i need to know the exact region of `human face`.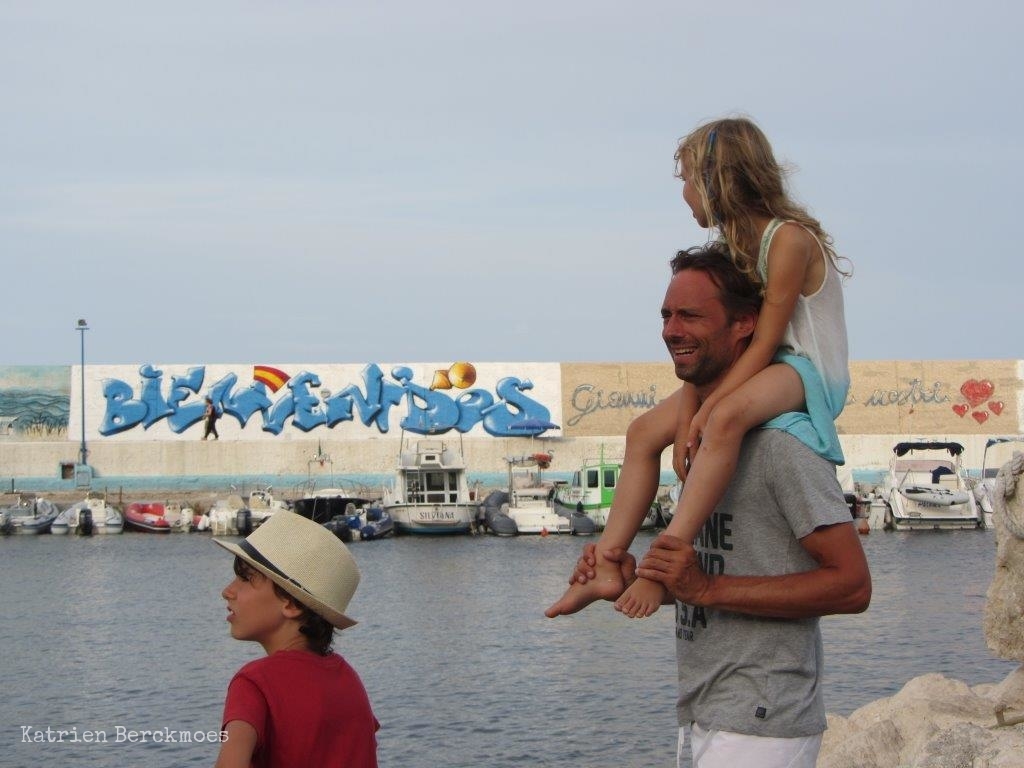
Region: <box>222,556,279,646</box>.
